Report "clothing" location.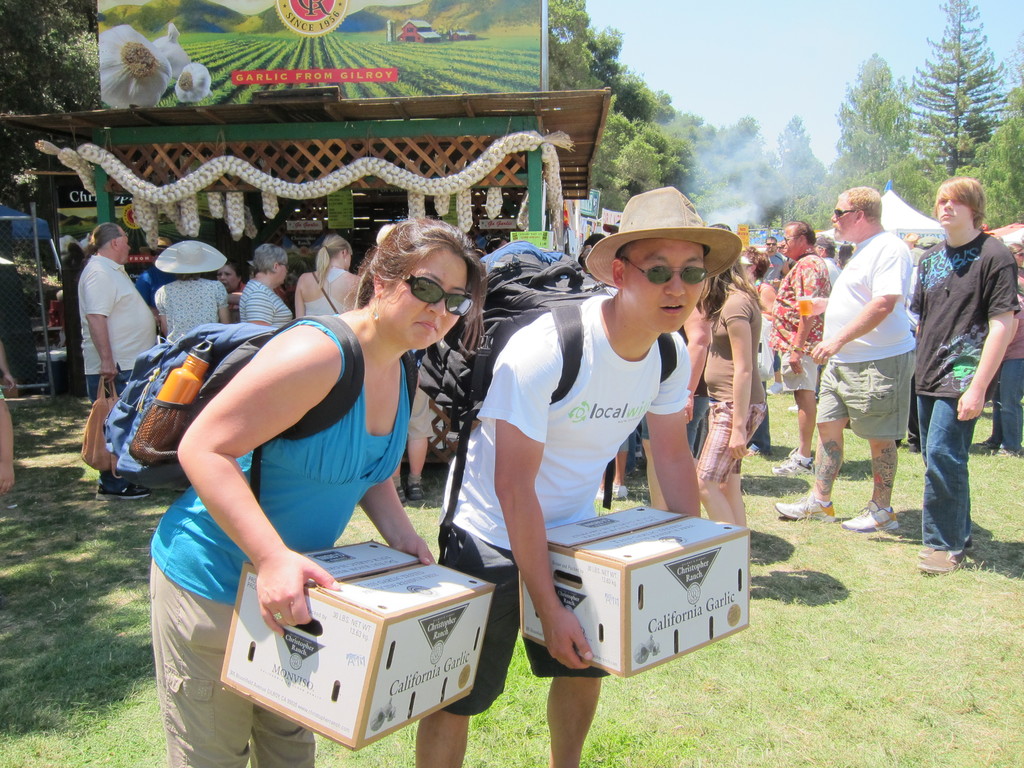
Report: BBox(237, 282, 295, 328).
